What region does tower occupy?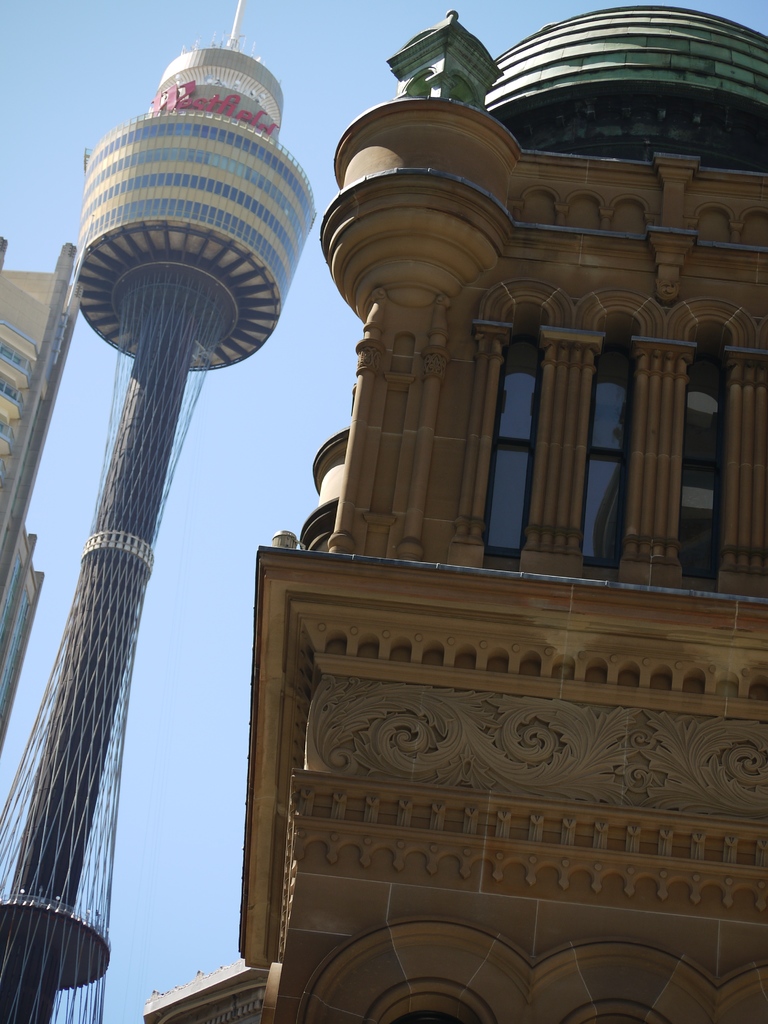
bbox=[0, 0, 317, 1023].
